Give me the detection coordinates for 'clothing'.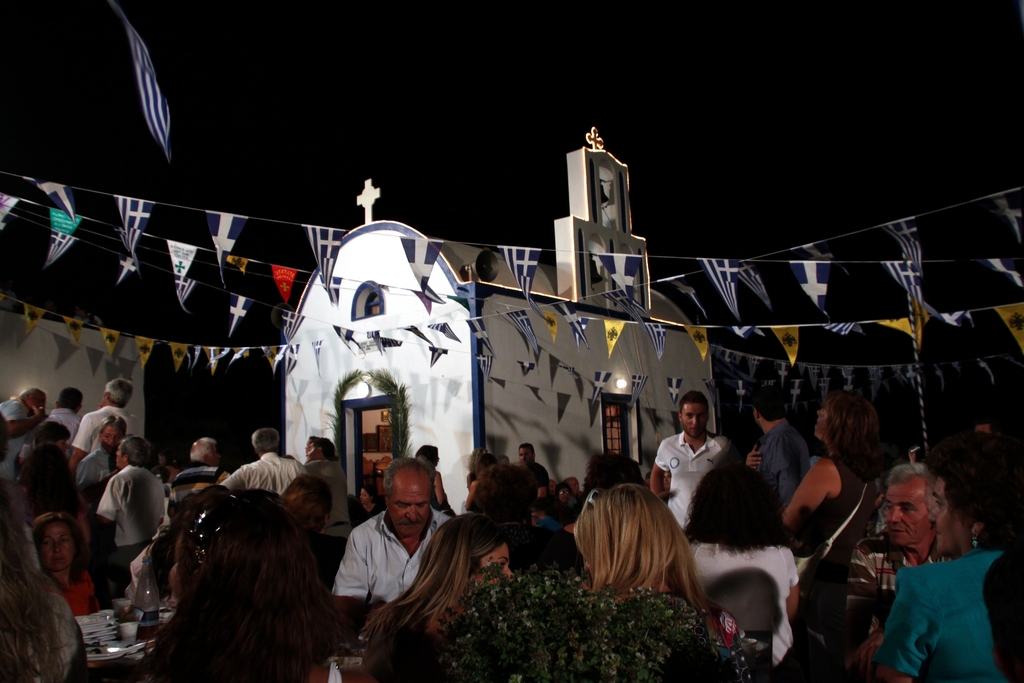
[x1=485, y1=523, x2=580, y2=579].
